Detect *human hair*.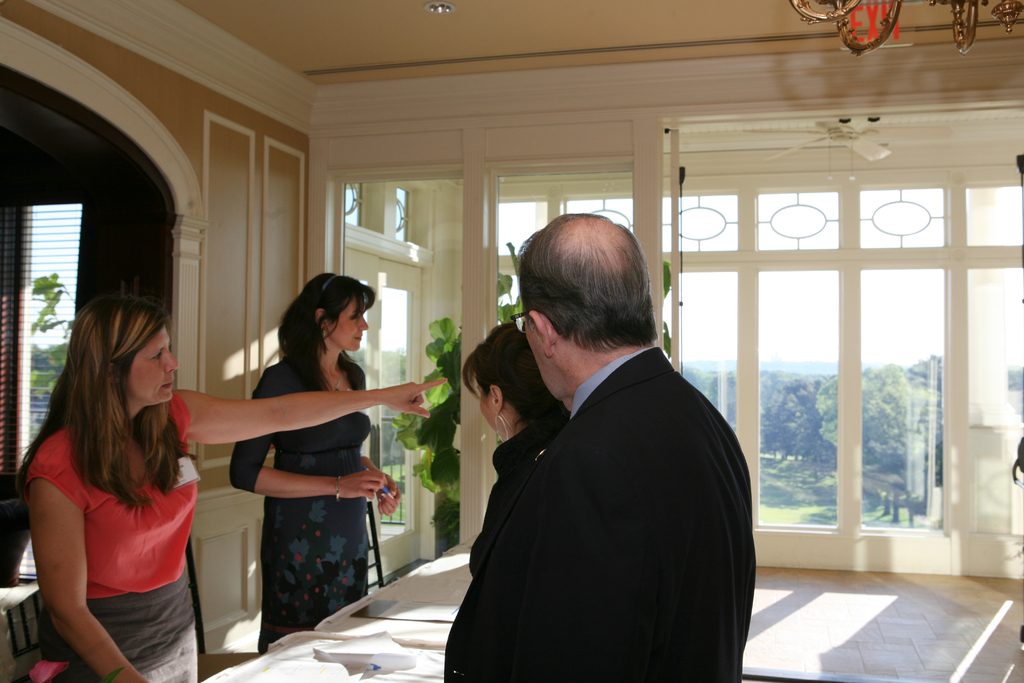
Detected at select_region(15, 295, 198, 513).
